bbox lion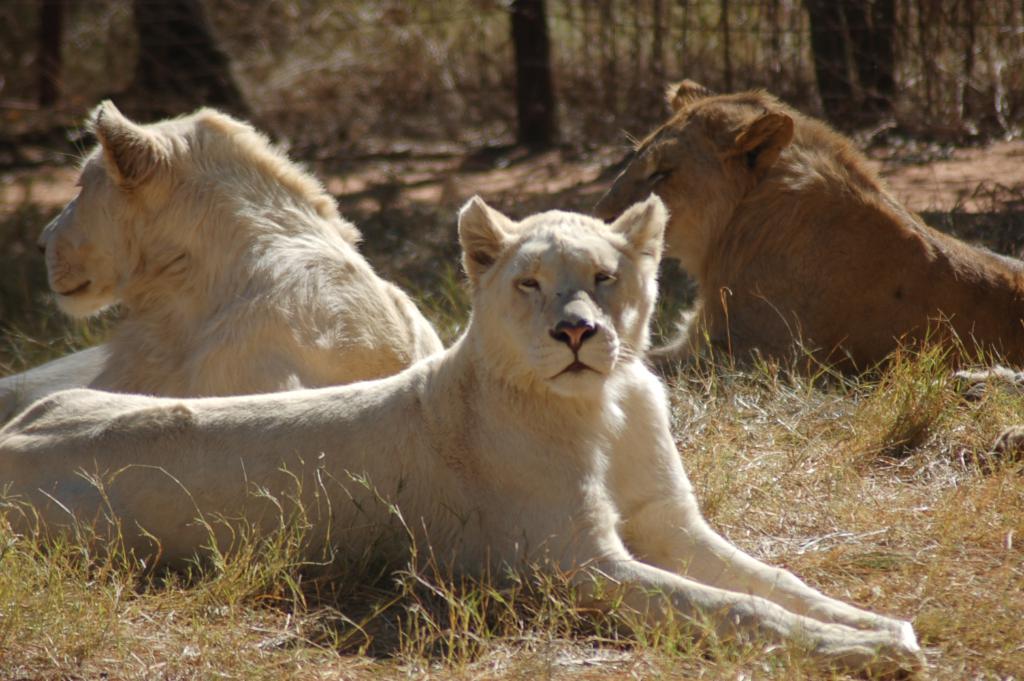
(left=587, top=78, right=1023, bottom=369)
